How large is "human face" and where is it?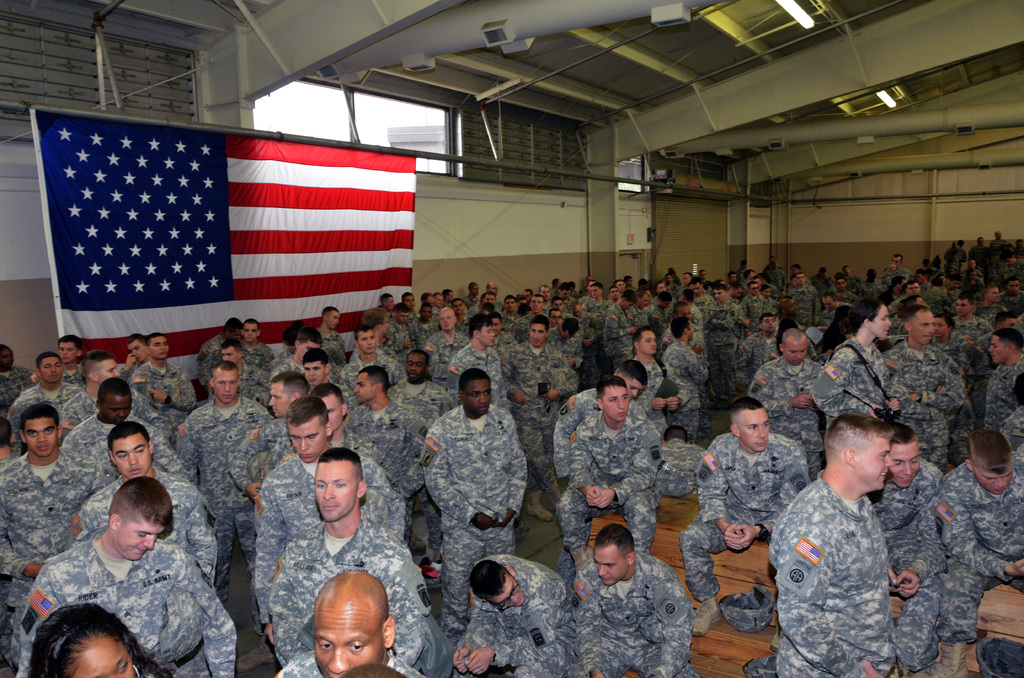
Bounding box: l=998, t=317, r=1014, b=330.
